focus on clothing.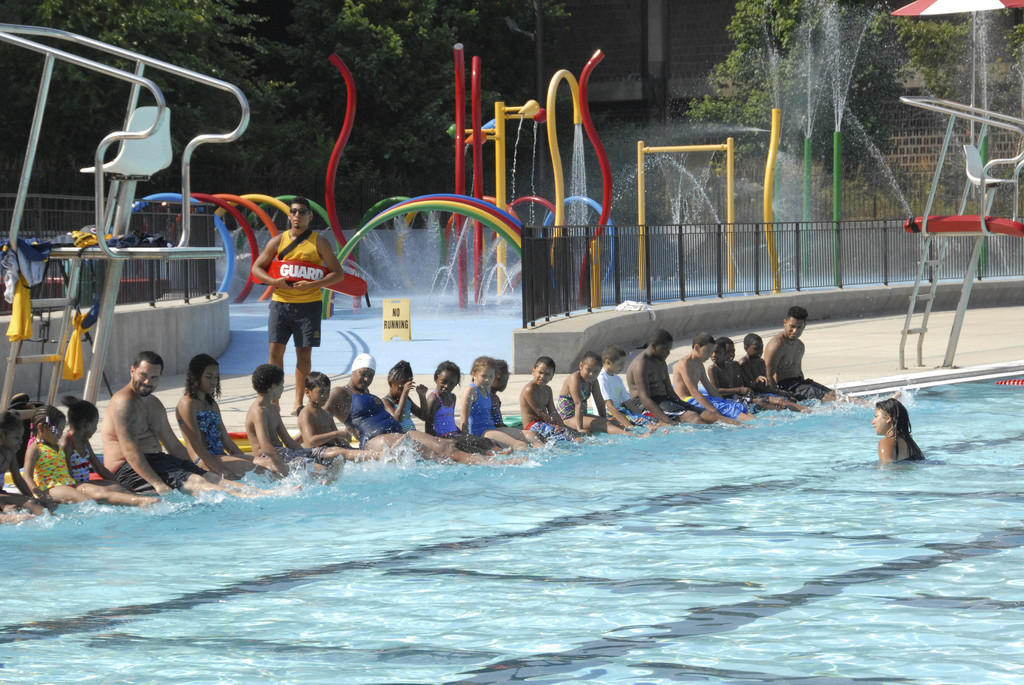
Focused at <bbox>63, 427, 95, 483</bbox>.
